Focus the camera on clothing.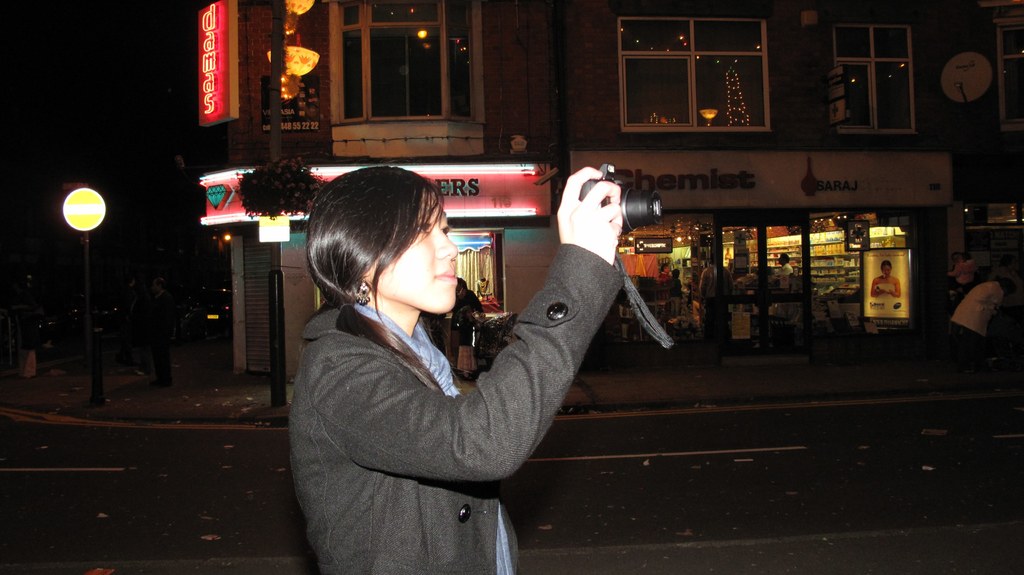
Focus region: locate(772, 263, 798, 282).
